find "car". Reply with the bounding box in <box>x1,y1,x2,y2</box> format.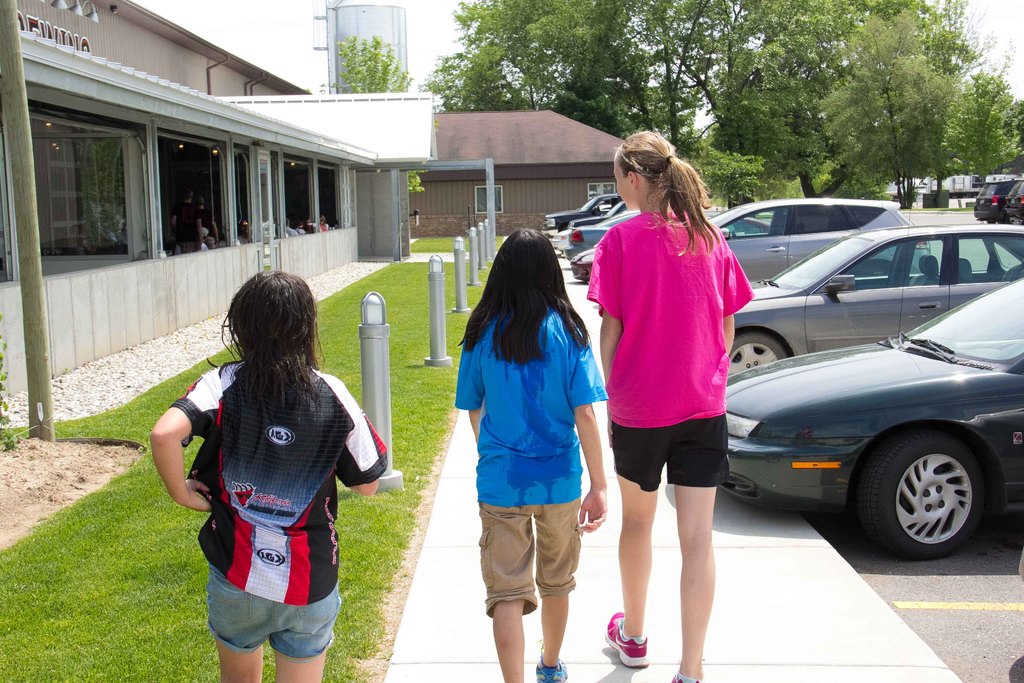
<box>588,197,917,283</box>.
